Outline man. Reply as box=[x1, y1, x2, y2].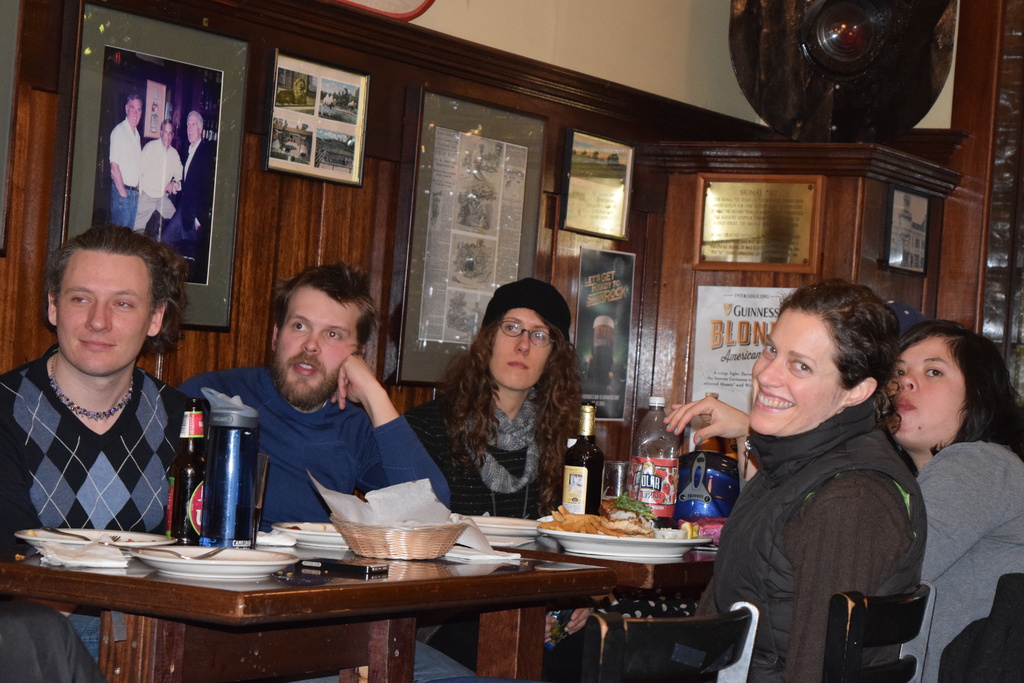
box=[178, 258, 490, 682].
